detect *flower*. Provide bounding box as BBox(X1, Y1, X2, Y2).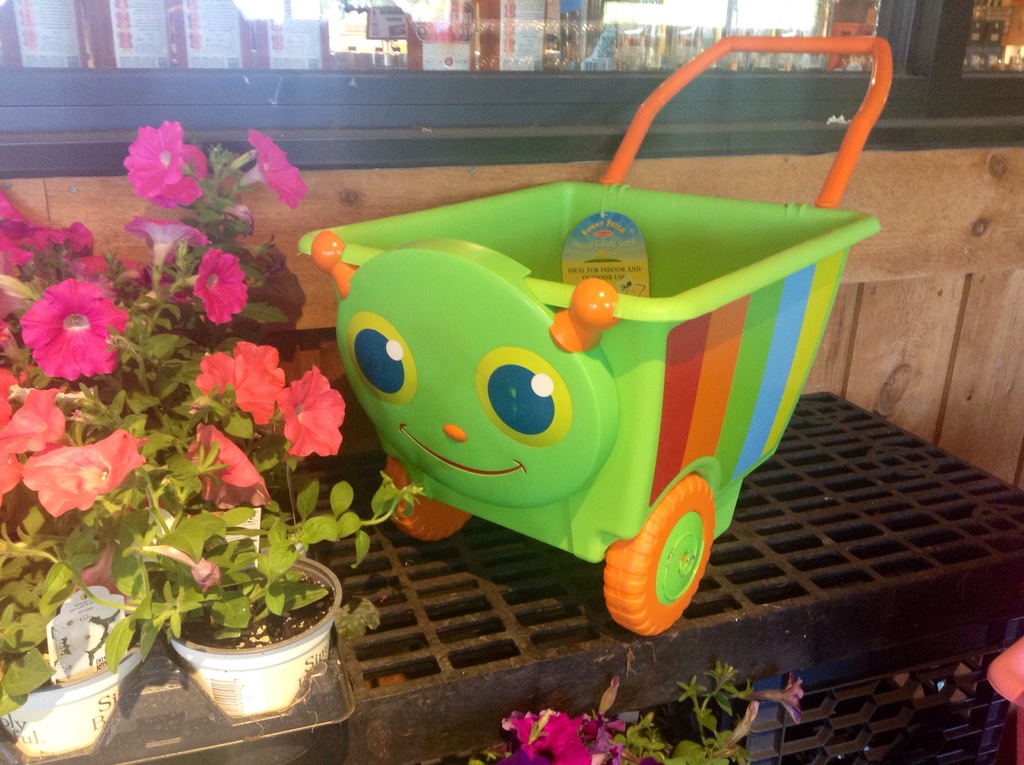
BBox(25, 431, 153, 519).
